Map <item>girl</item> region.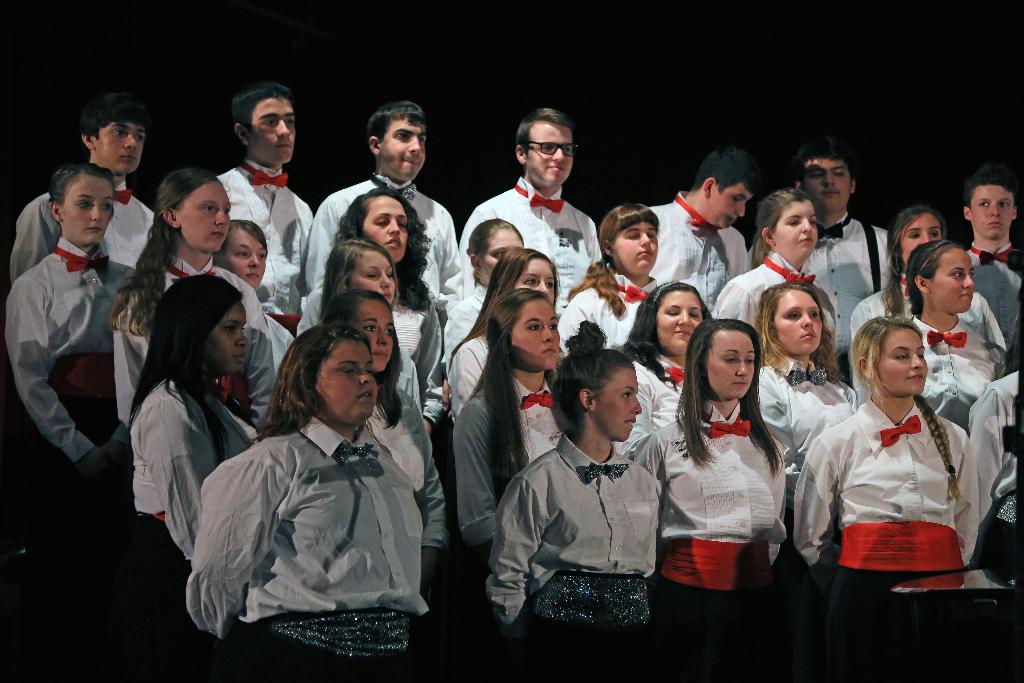
Mapped to [x1=492, y1=323, x2=660, y2=682].
